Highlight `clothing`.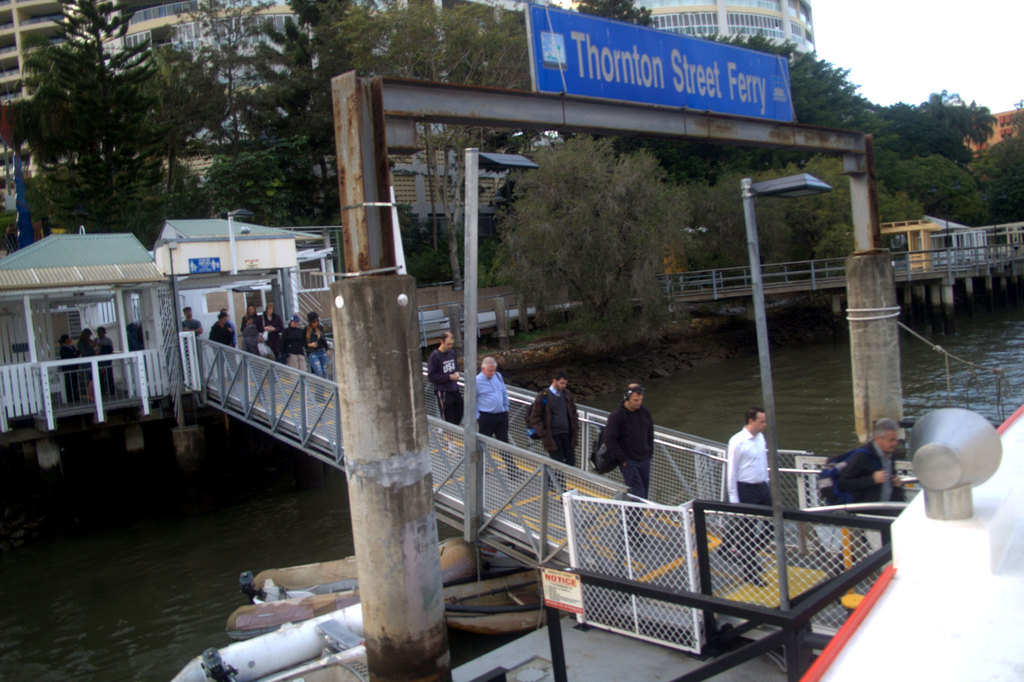
Highlighted region: crop(838, 435, 909, 545).
